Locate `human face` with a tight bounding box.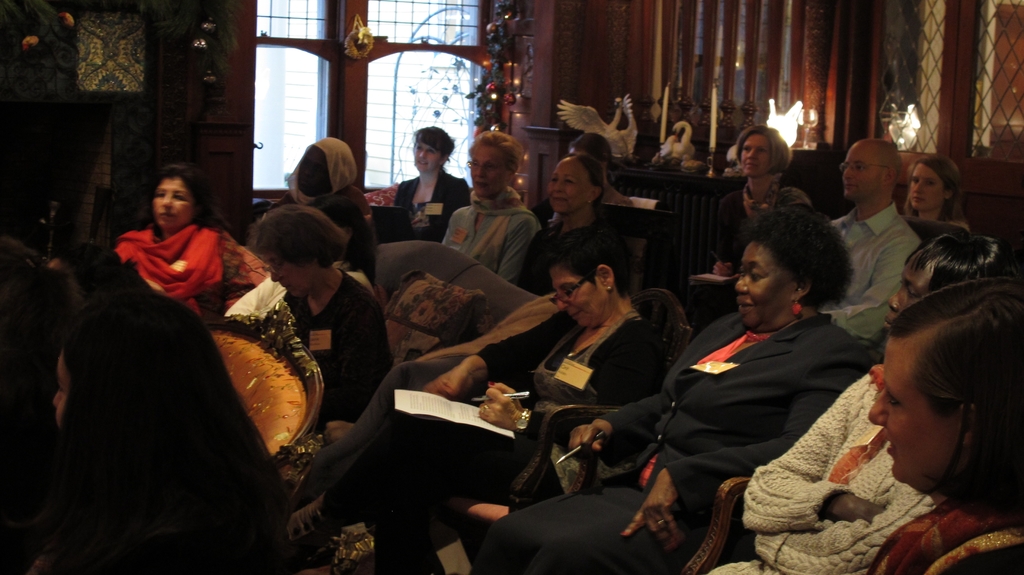
BBox(262, 255, 305, 298).
